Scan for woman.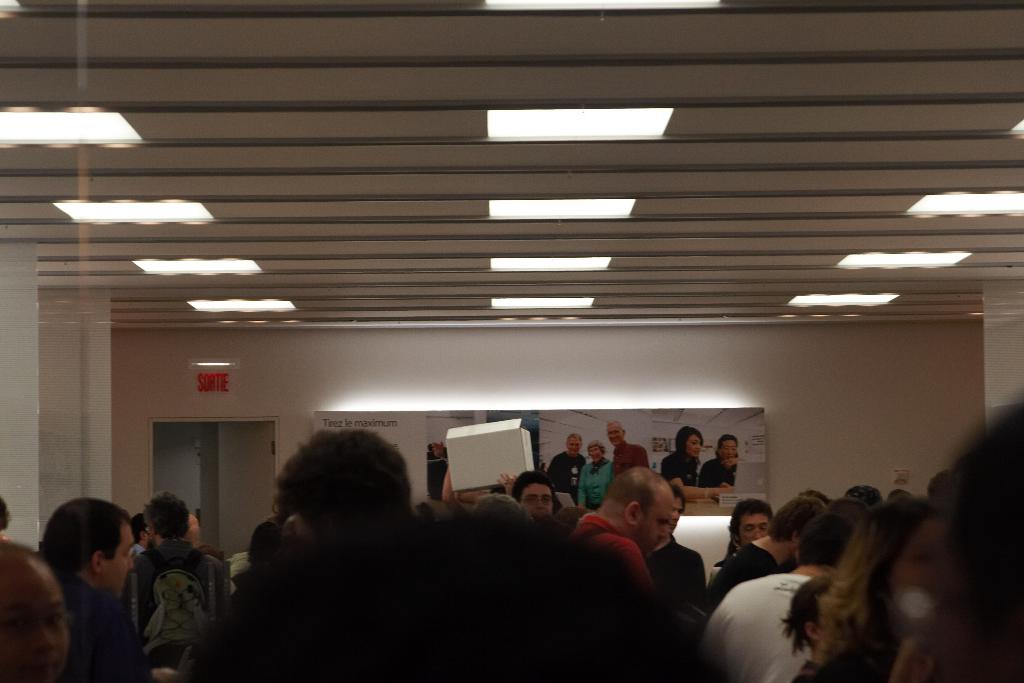
Scan result: box(580, 440, 615, 509).
